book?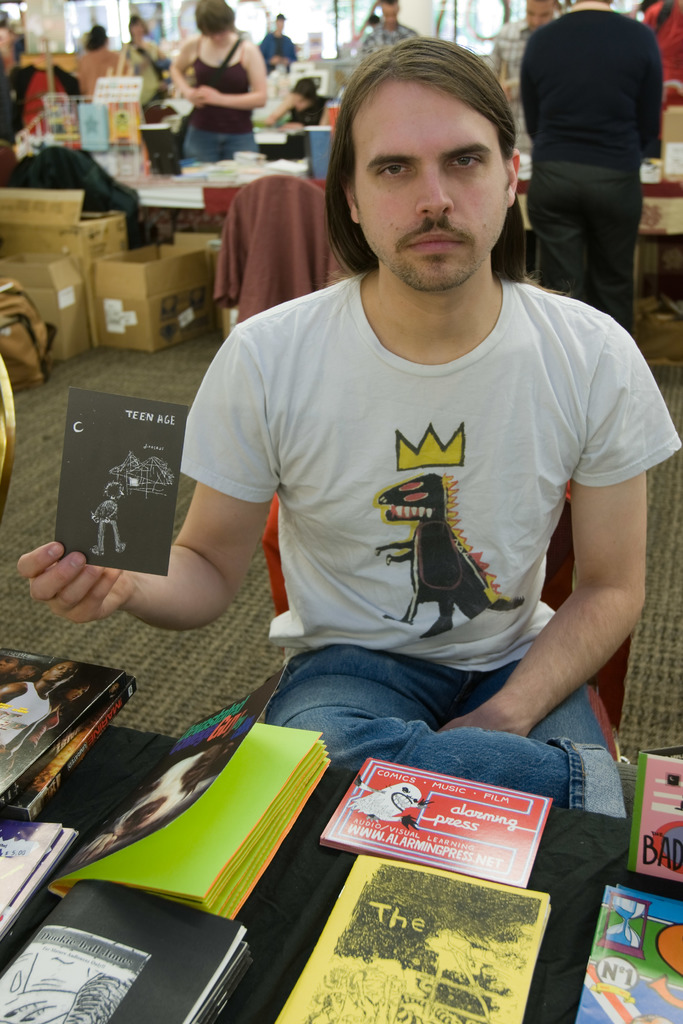
0:881:254:1023
